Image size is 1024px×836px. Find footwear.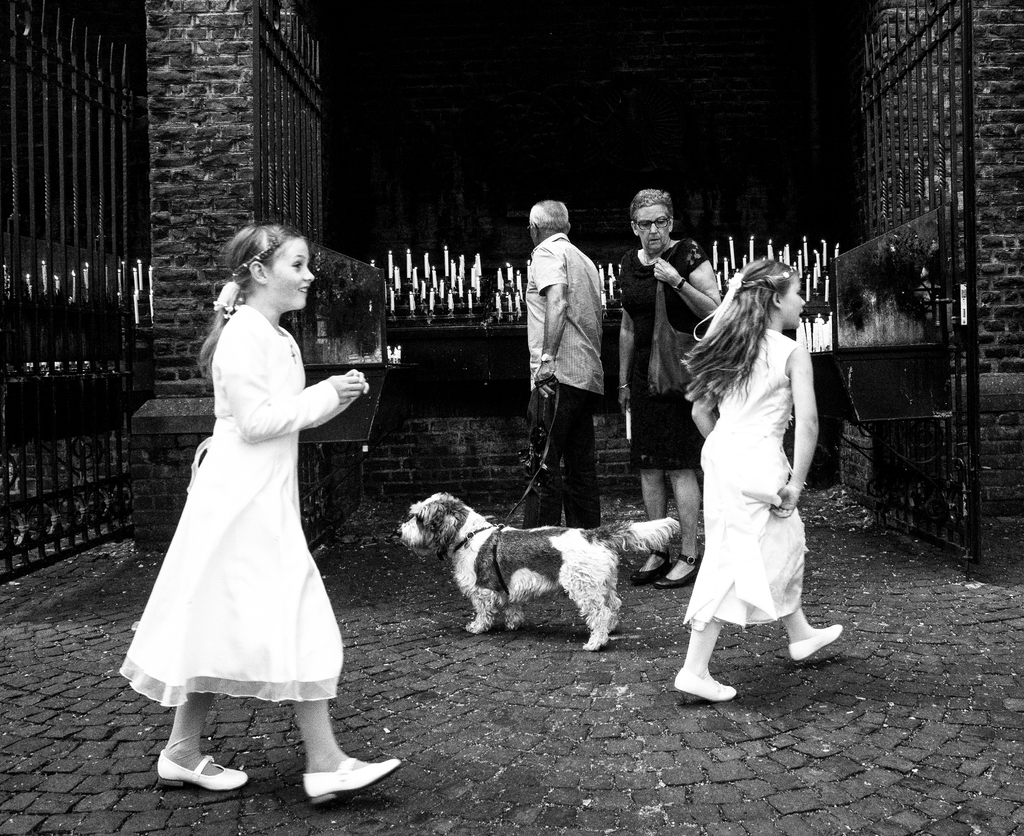
[676, 658, 739, 702].
